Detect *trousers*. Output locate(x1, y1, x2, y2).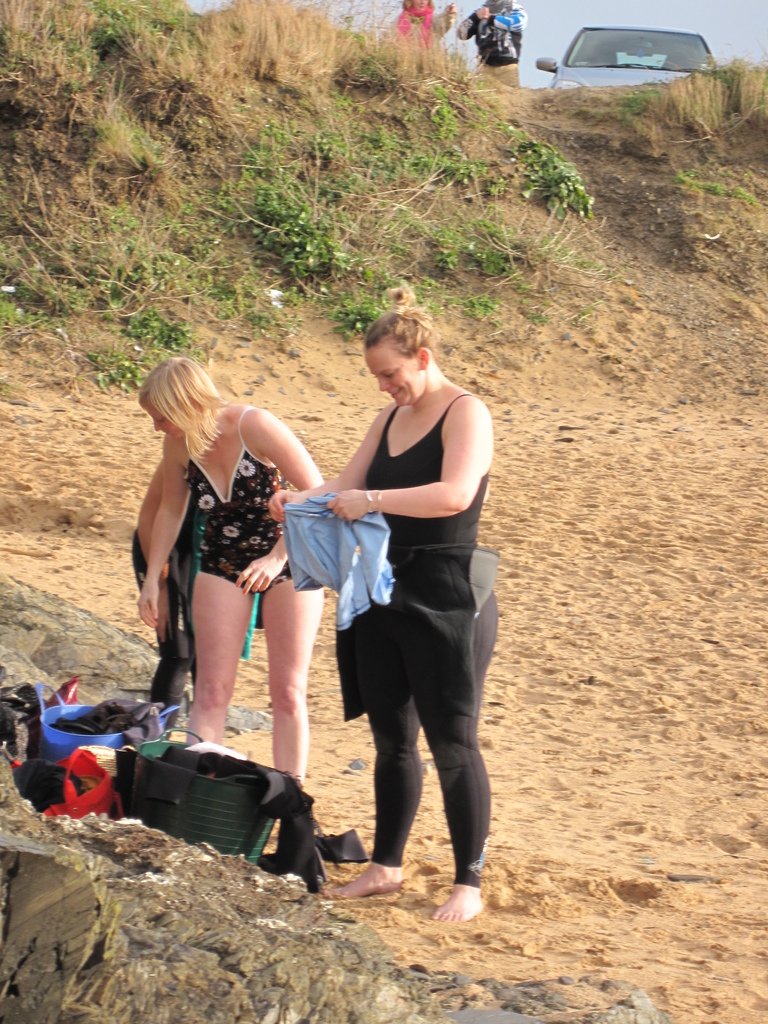
locate(369, 589, 500, 884).
